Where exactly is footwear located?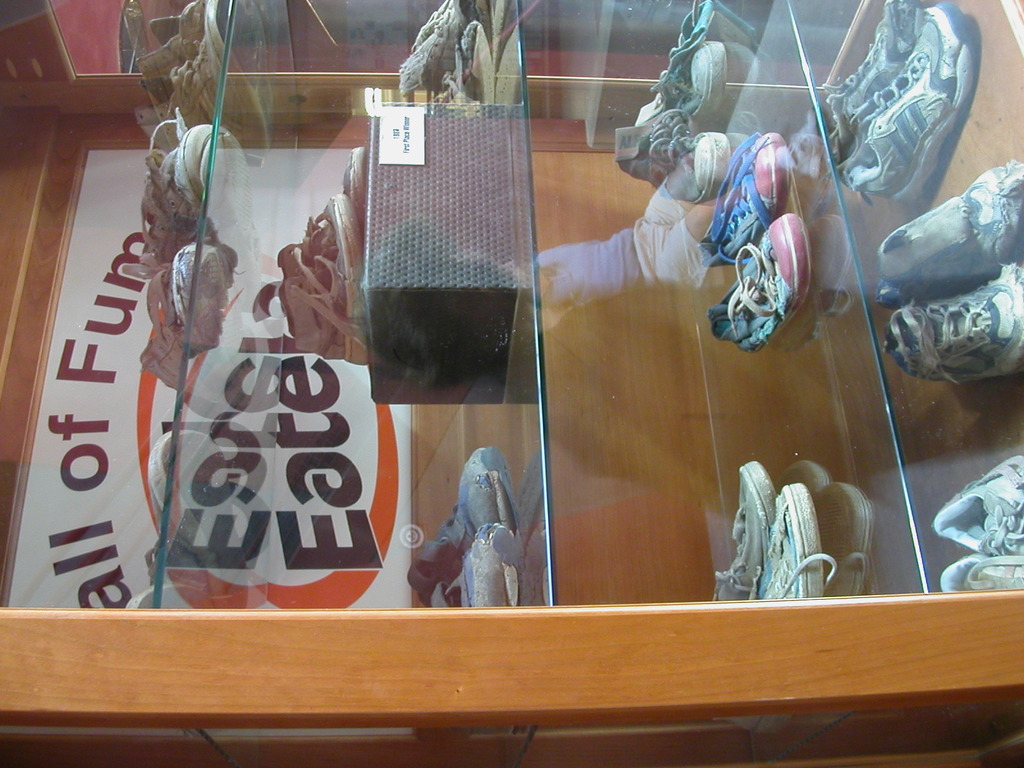
Its bounding box is (left=697, top=124, right=808, bottom=277).
